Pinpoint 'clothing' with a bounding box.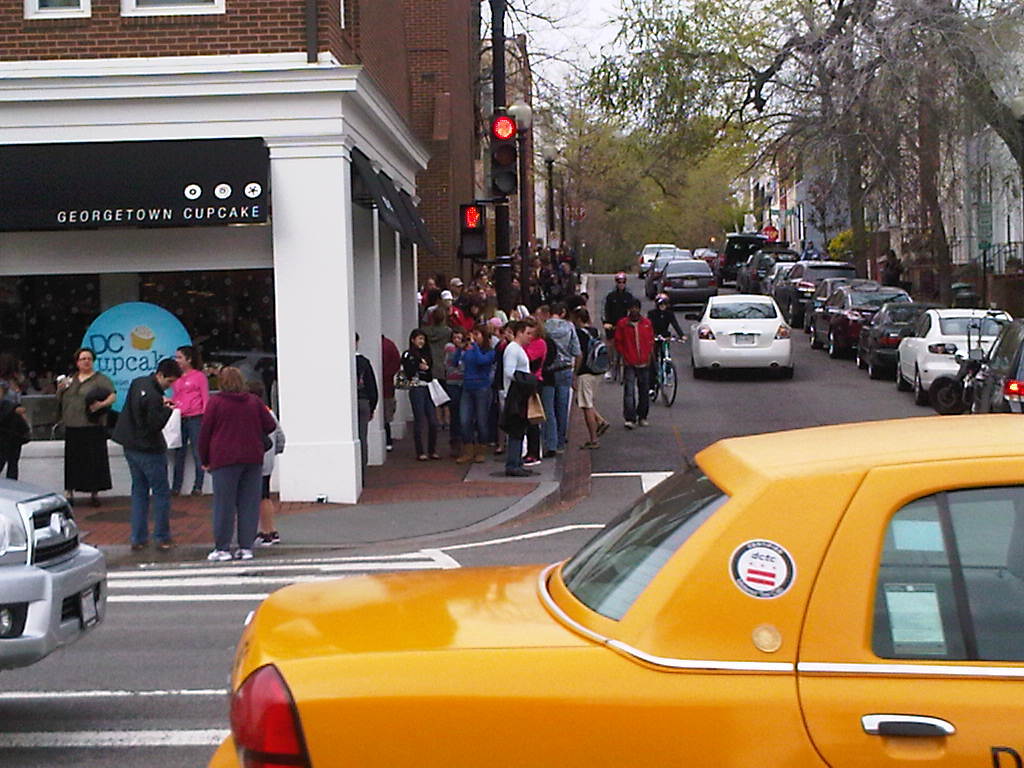
bbox=(589, 280, 642, 322).
